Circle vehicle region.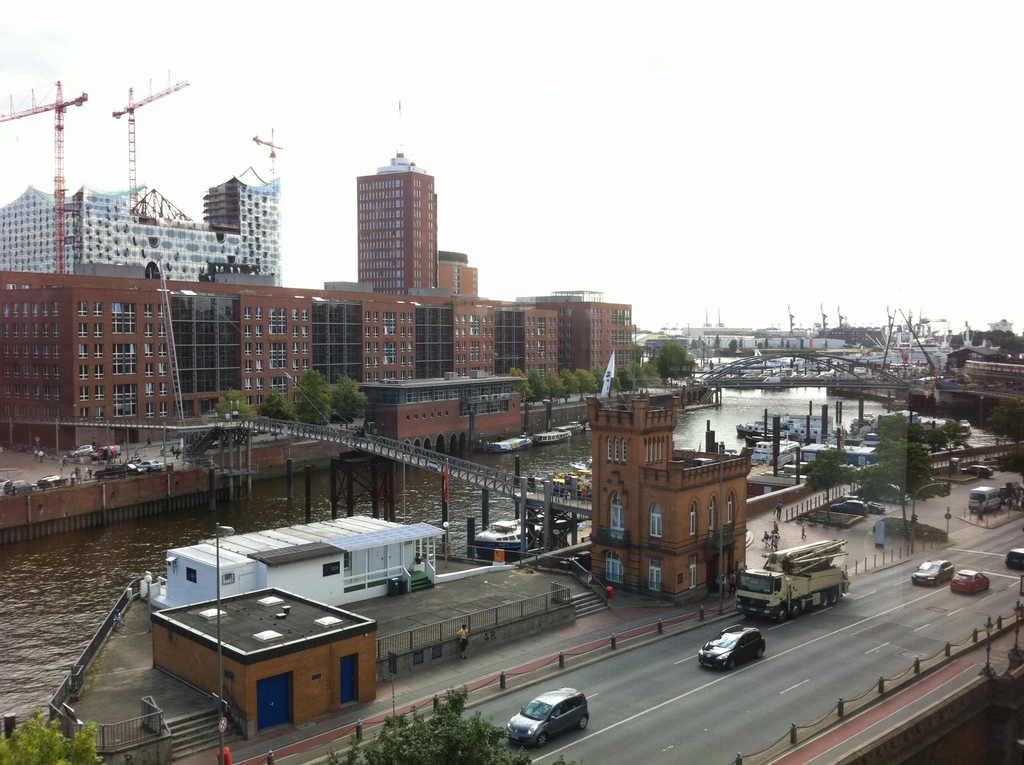
Region: (93, 443, 123, 460).
